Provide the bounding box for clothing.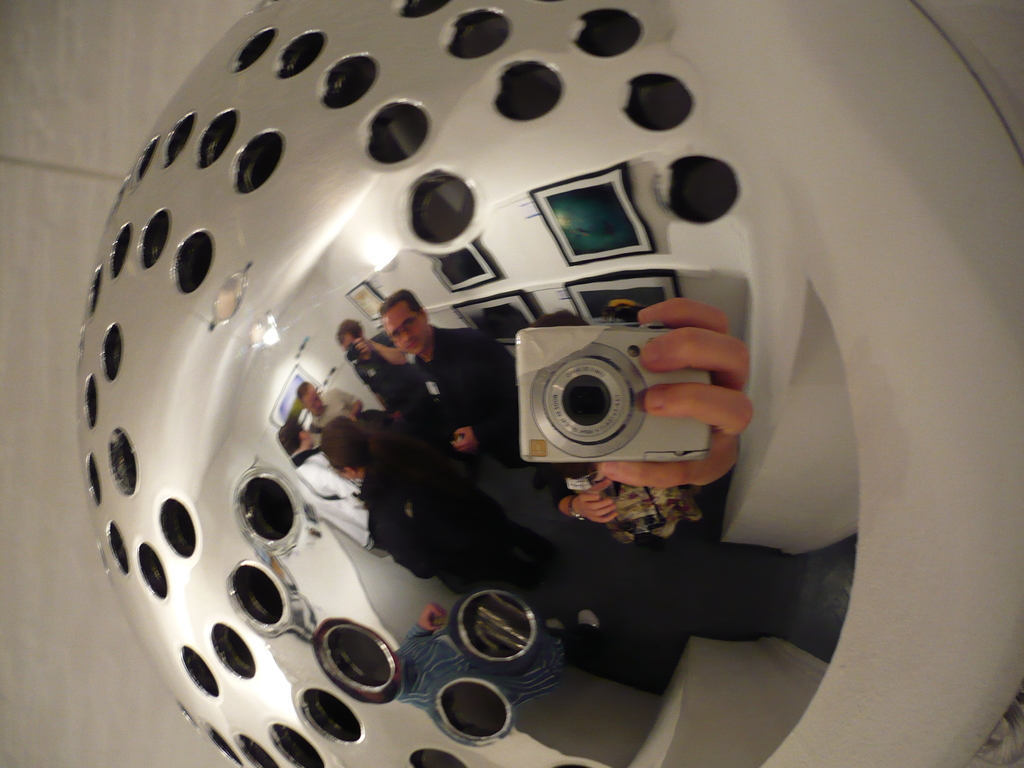
crop(413, 326, 596, 480).
